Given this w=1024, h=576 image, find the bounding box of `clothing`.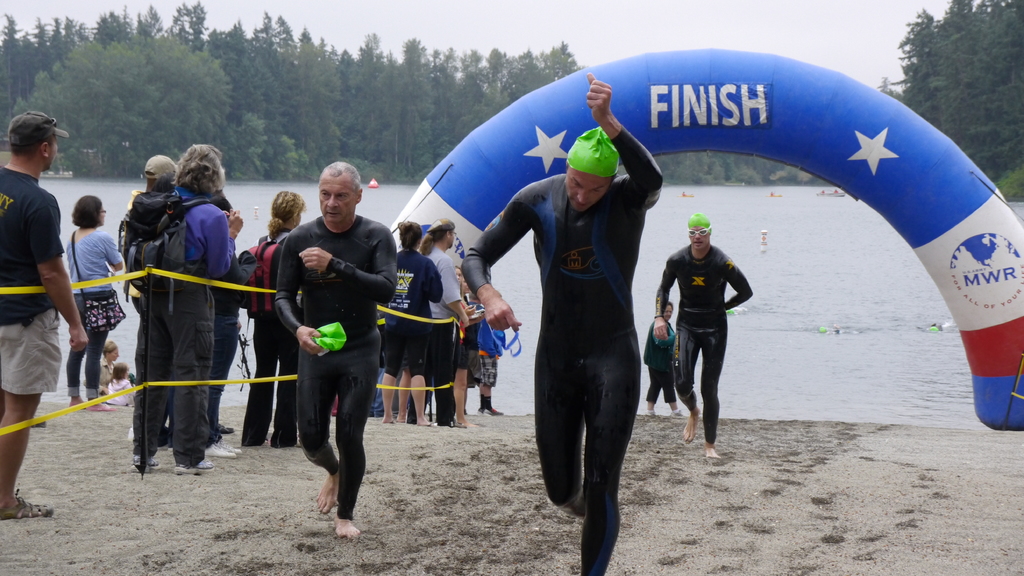
pyautogui.locateOnScreen(237, 223, 301, 449).
